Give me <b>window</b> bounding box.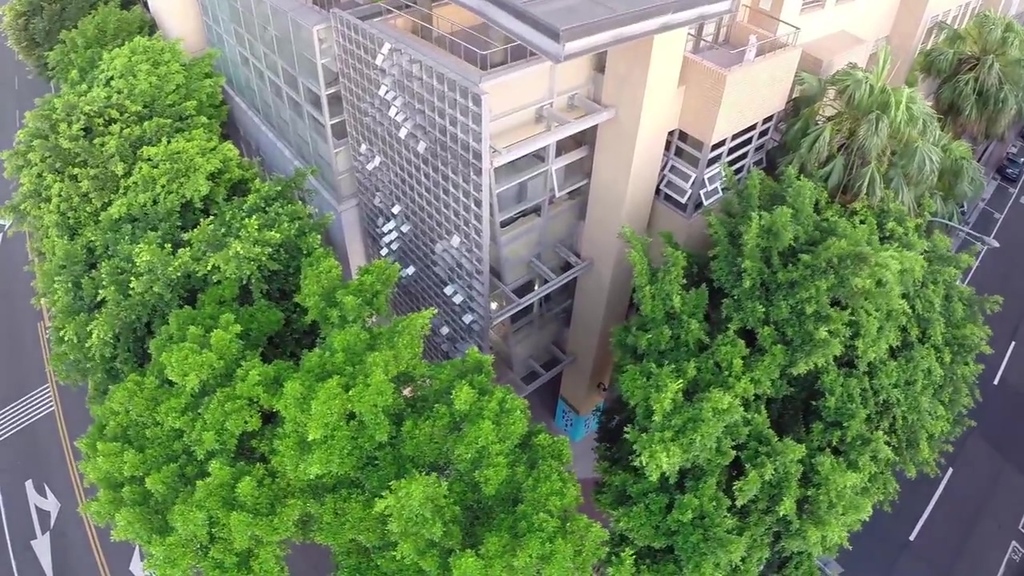
914 0 990 61.
